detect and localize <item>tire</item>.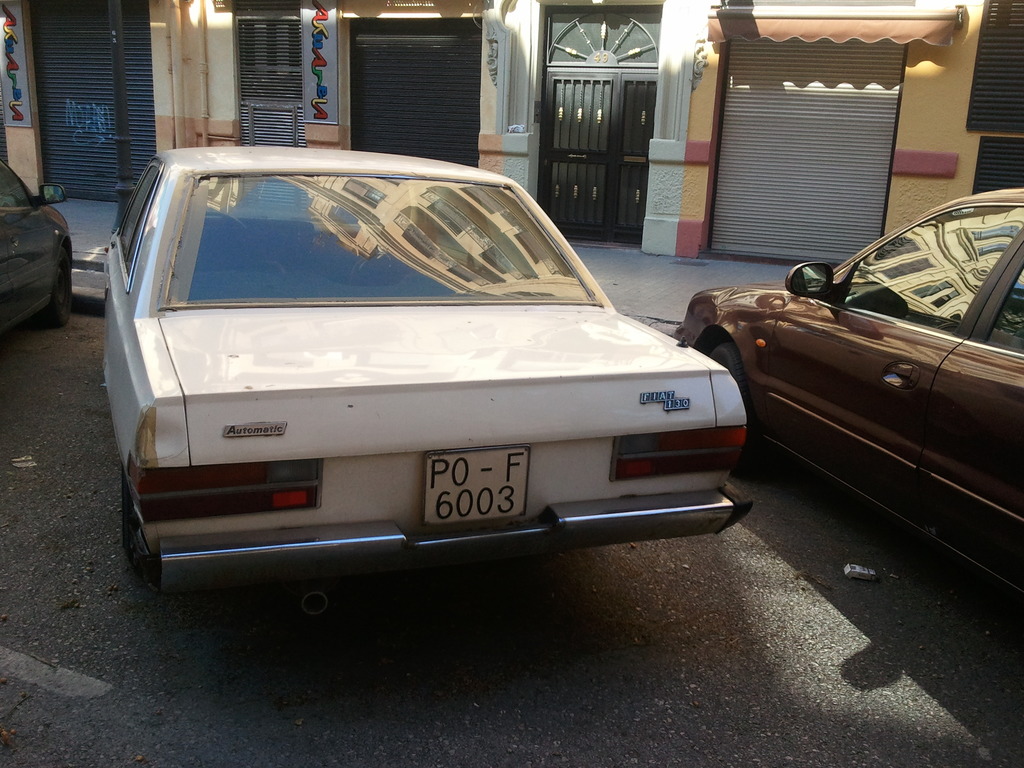
Localized at 43/250/70/324.
